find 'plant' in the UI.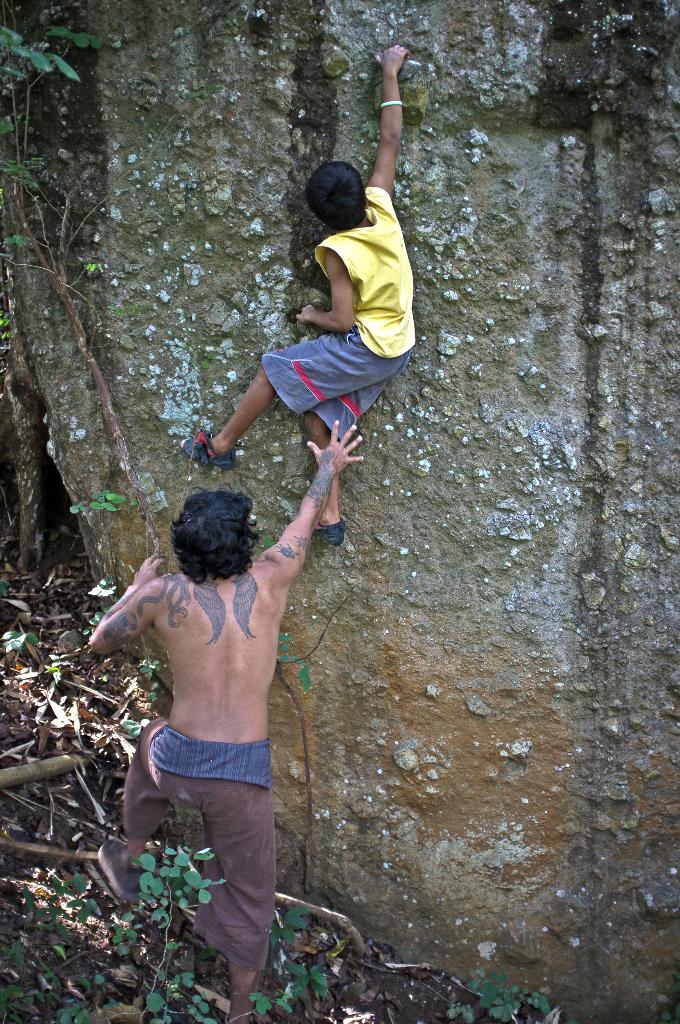
UI element at x1=264 y1=892 x2=316 y2=963.
